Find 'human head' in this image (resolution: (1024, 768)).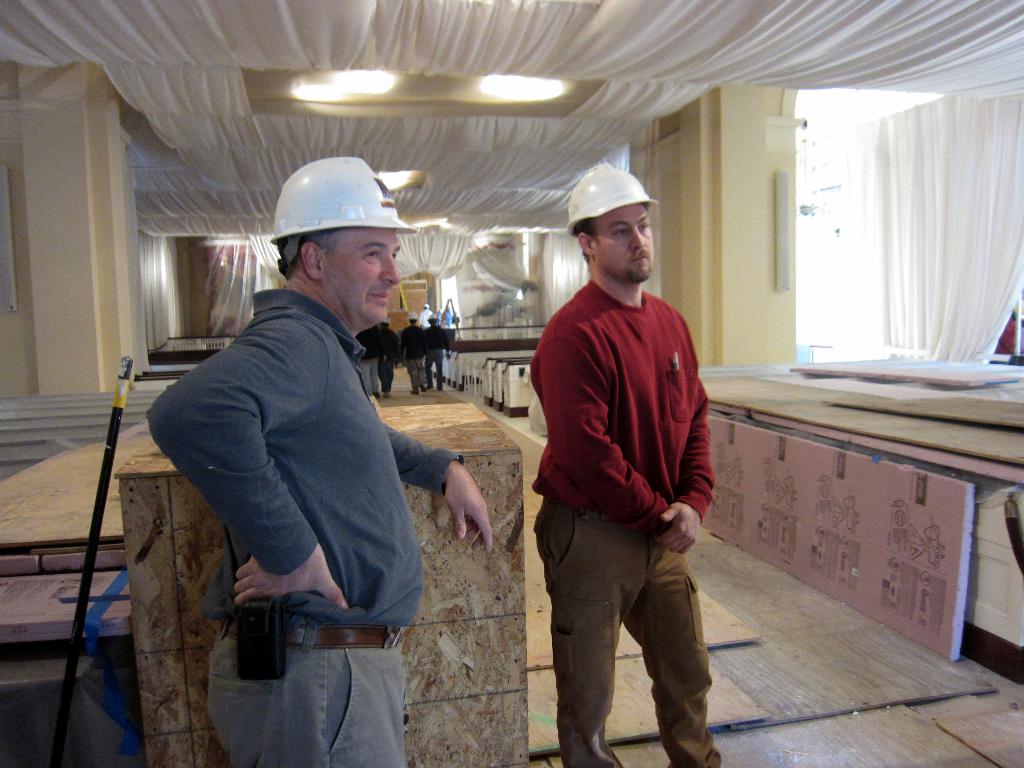
crop(568, 172, 666, 282).
